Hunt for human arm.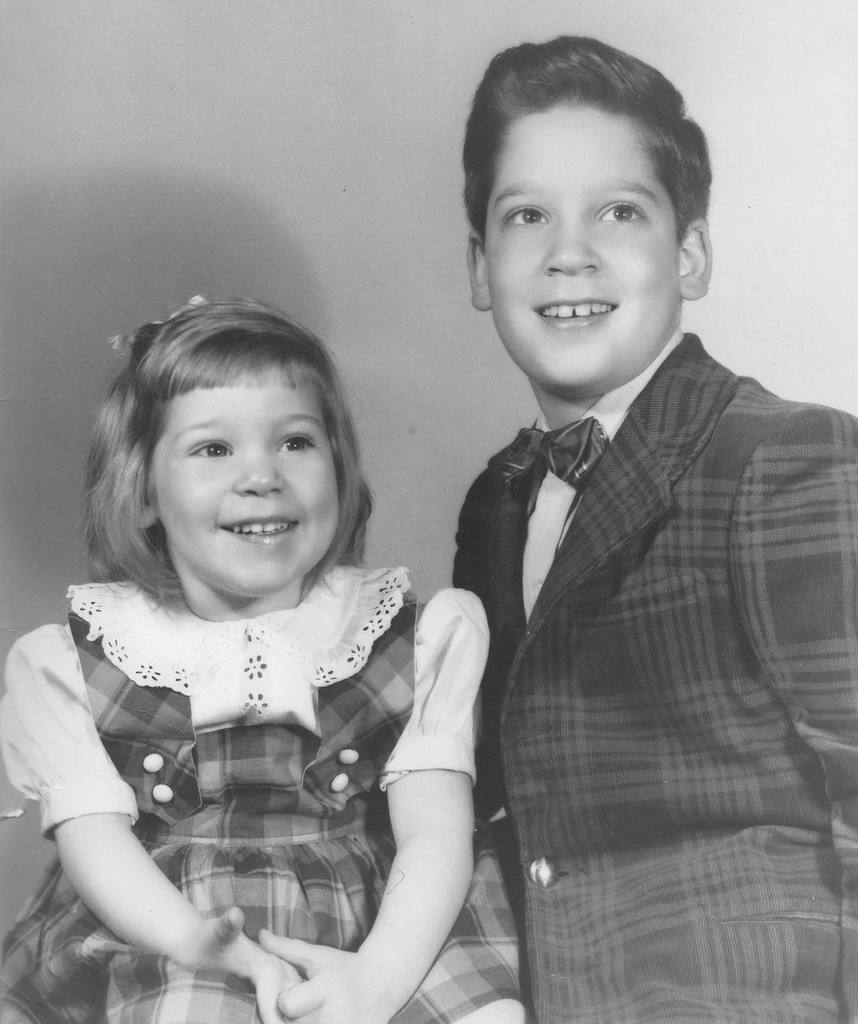
Hunted down at 248, 585, 498, 1023.
